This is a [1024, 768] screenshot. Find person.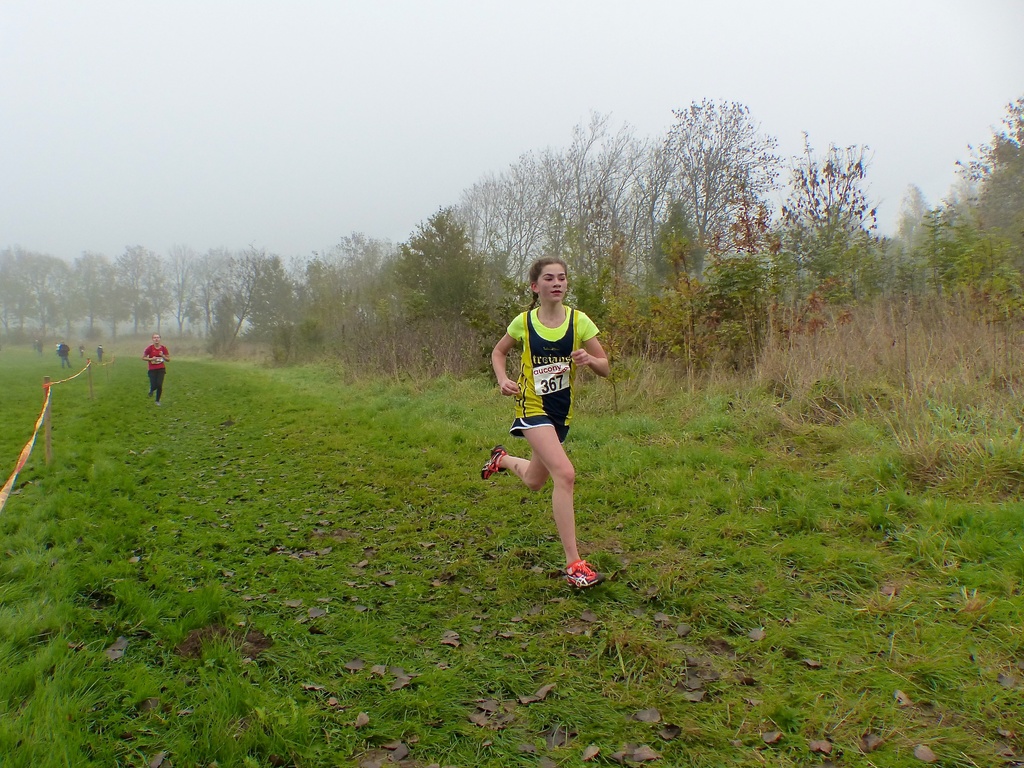
Bounding box: 138, 332, 168, 404.
